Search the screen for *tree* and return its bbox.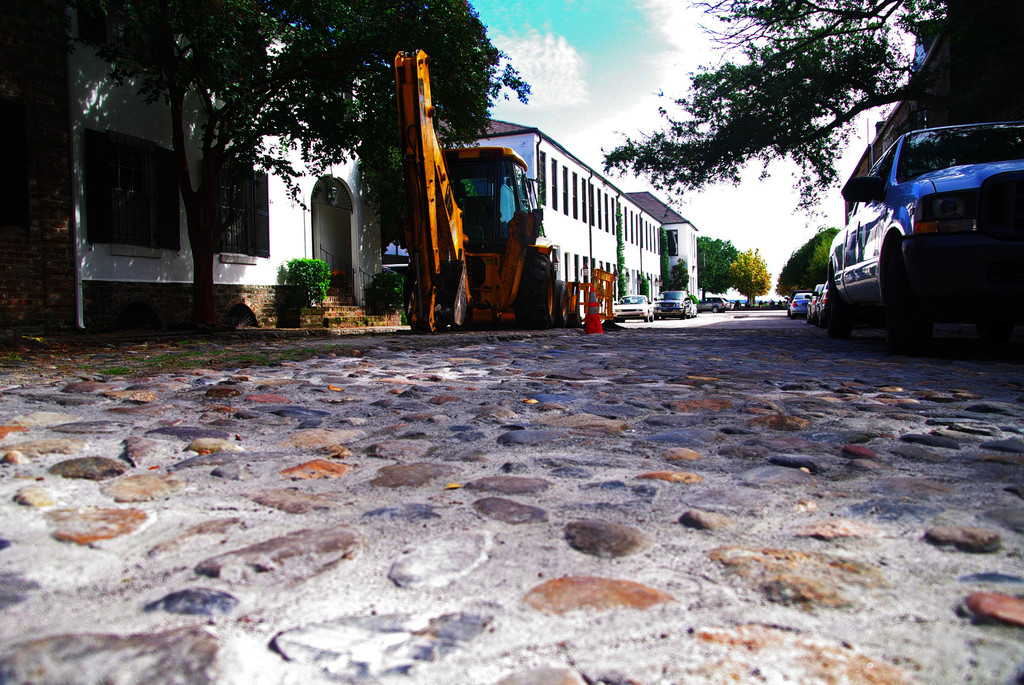
Found: detection(0, 0, 524, 327).
